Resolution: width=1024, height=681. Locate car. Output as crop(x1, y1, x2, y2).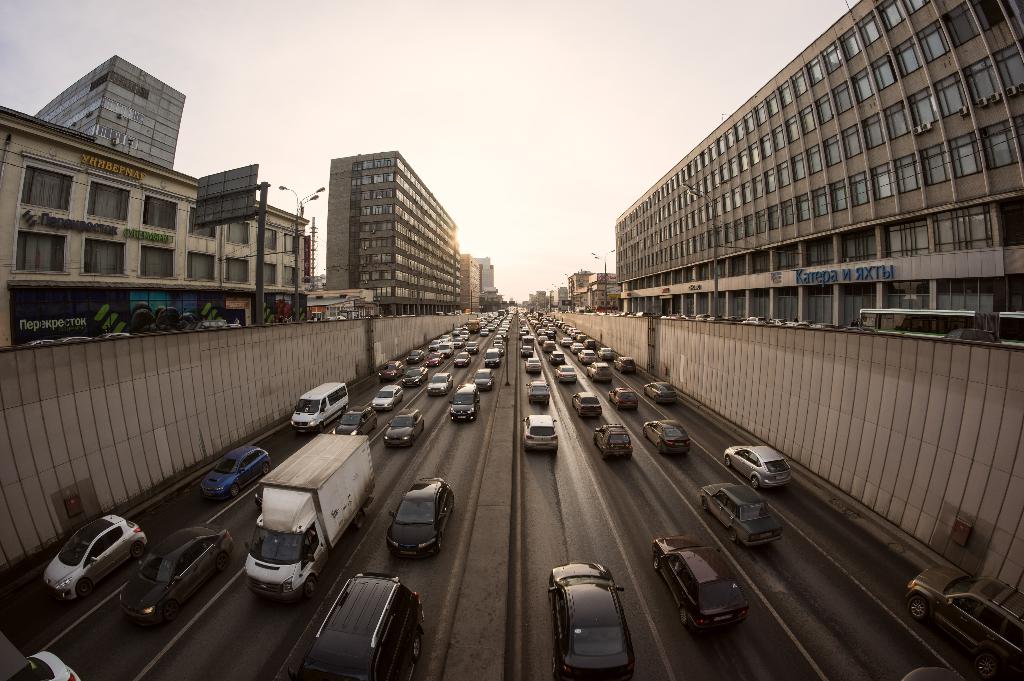
crop(550, 562, 635, 680).
